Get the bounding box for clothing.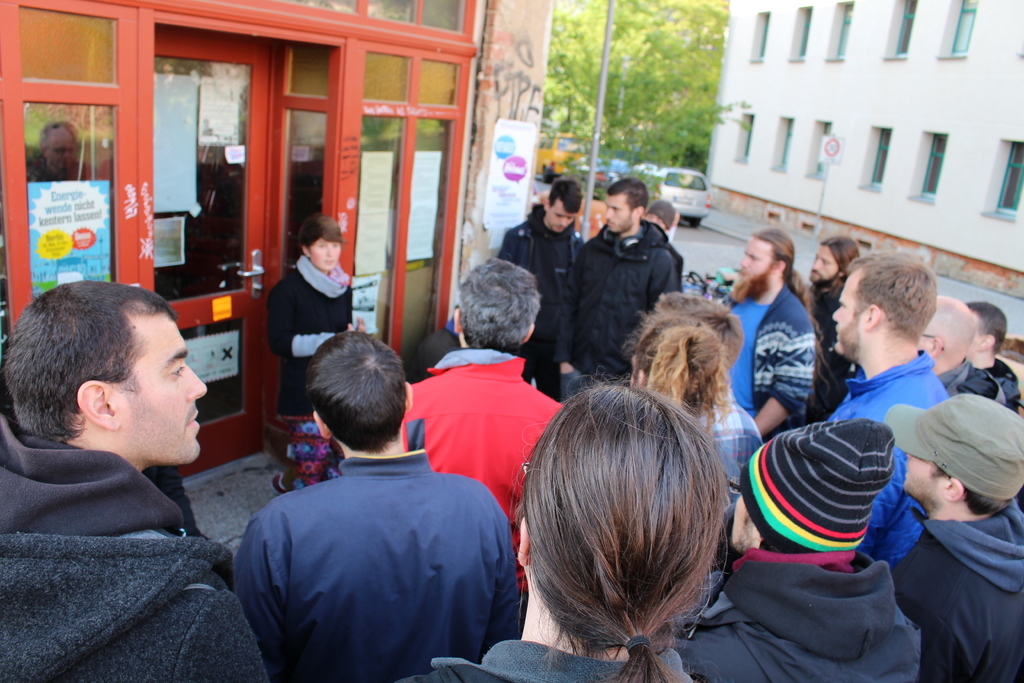
select_region(399, 639, 690, 682).
